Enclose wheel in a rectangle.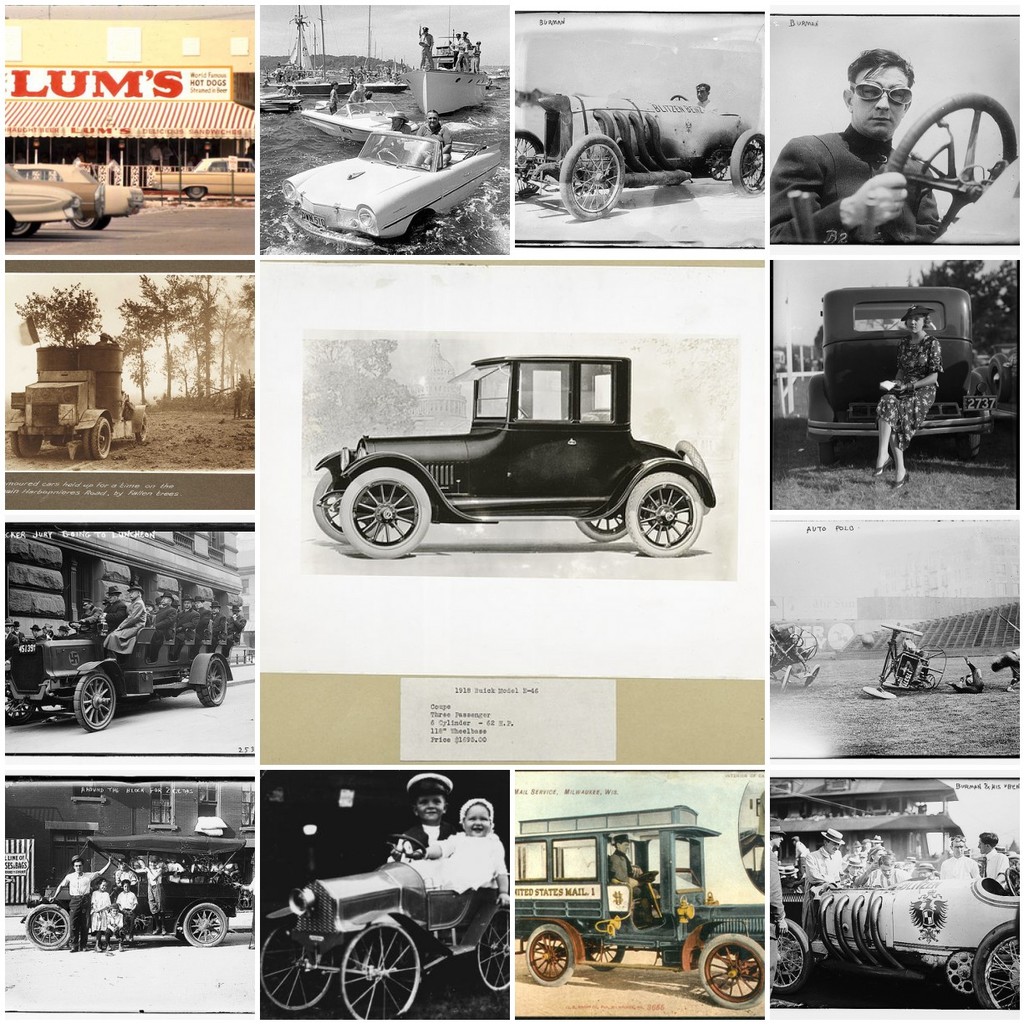
<region>522, 925, 580, 984</region>.
